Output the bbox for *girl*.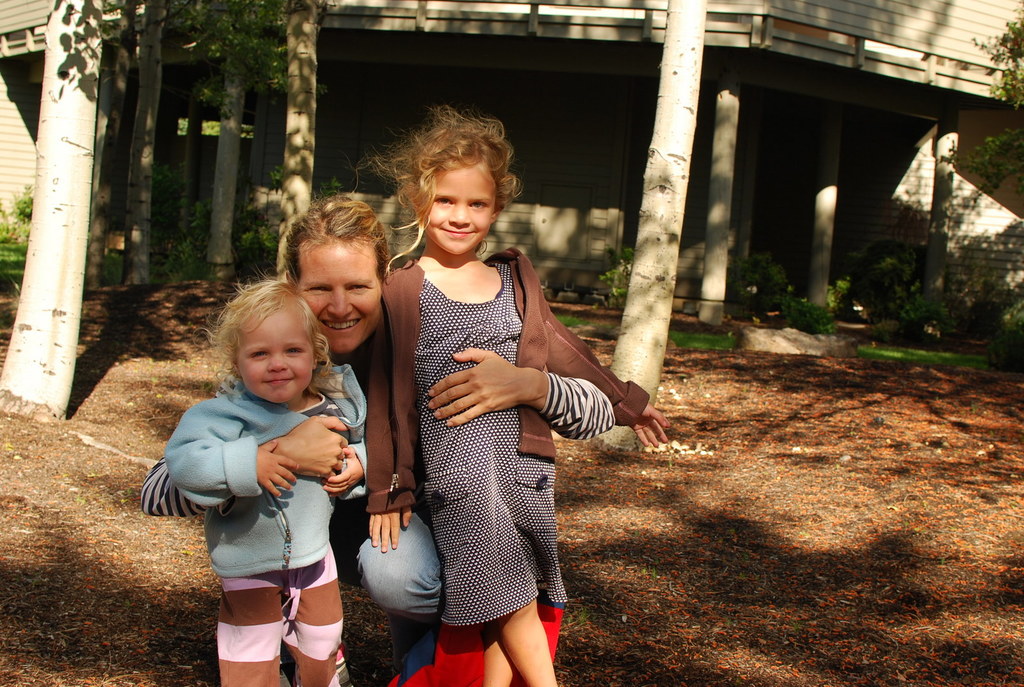
select_region(367, 109, 672, 686).
